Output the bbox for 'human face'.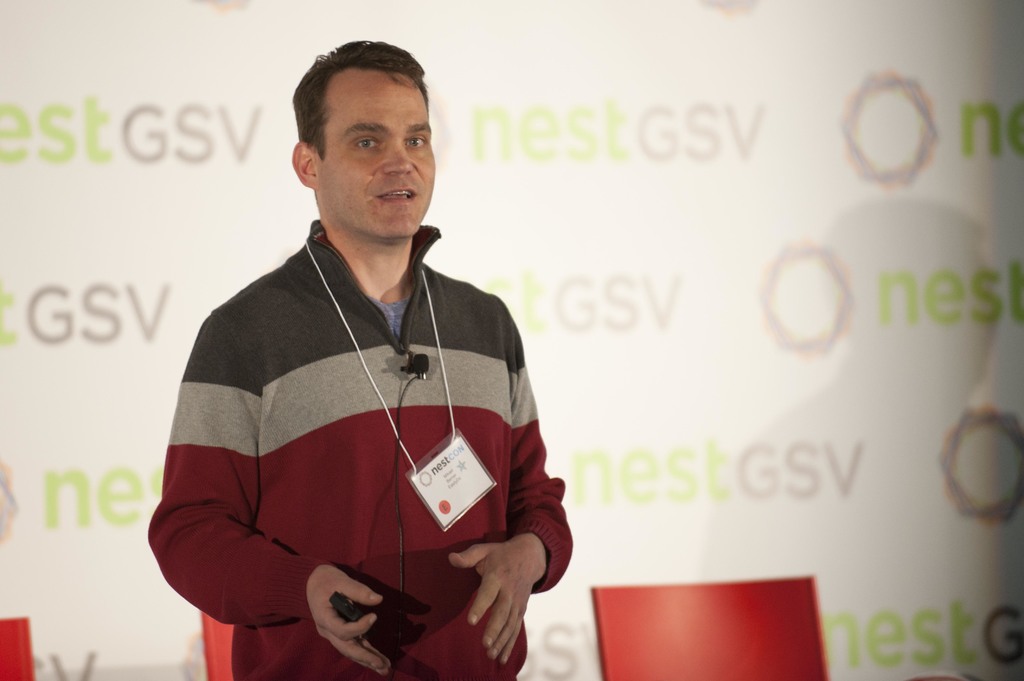
l=320, t=65, r=434, b=240.
